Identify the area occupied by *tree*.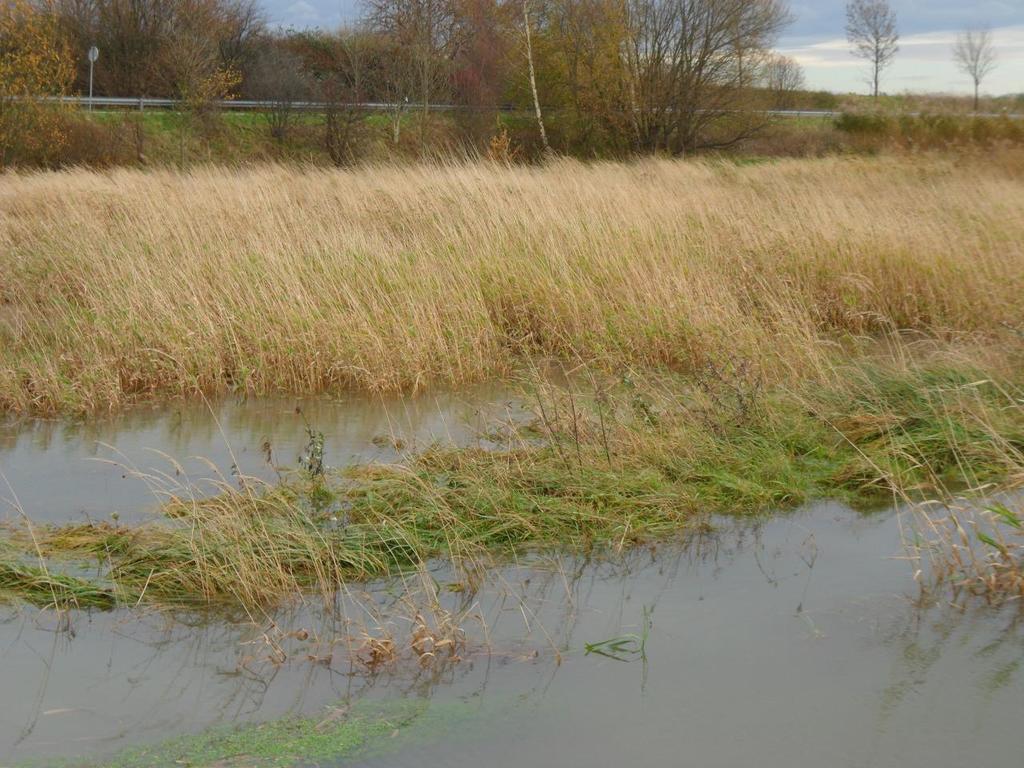
Area: {"x1": 949, "y1": 25, "x2": 1006, "y2": 119}.
